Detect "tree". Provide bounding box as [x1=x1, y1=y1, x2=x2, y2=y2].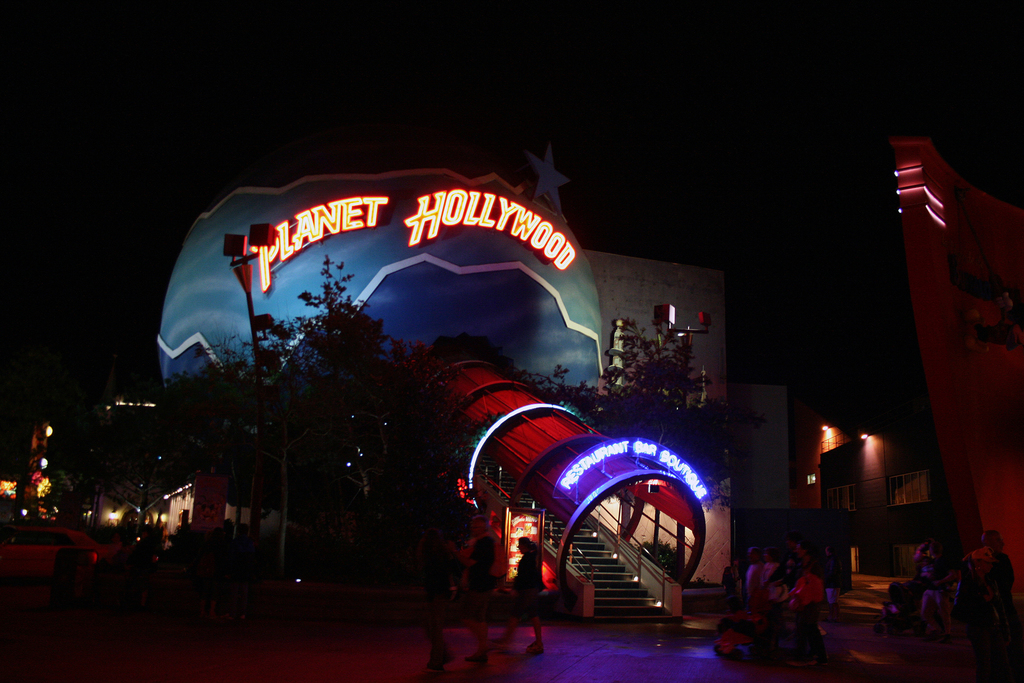
[x1=516, y1=318, x2=714, y2=436].
